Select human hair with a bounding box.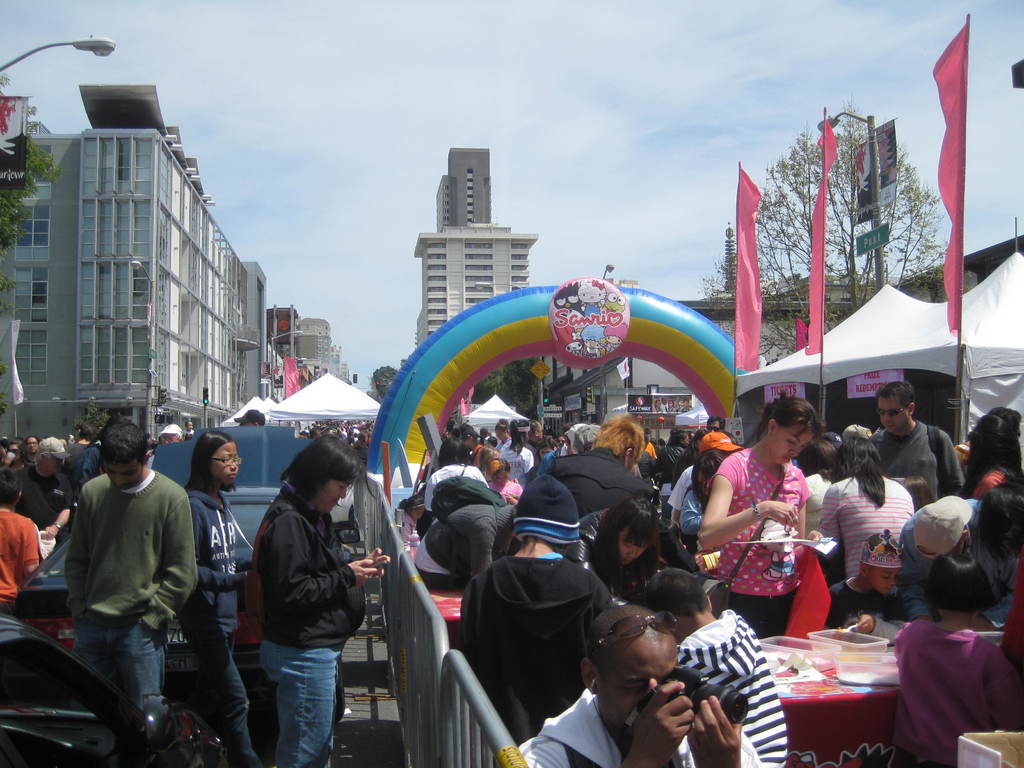
box=[586, 415, 648, 465].
